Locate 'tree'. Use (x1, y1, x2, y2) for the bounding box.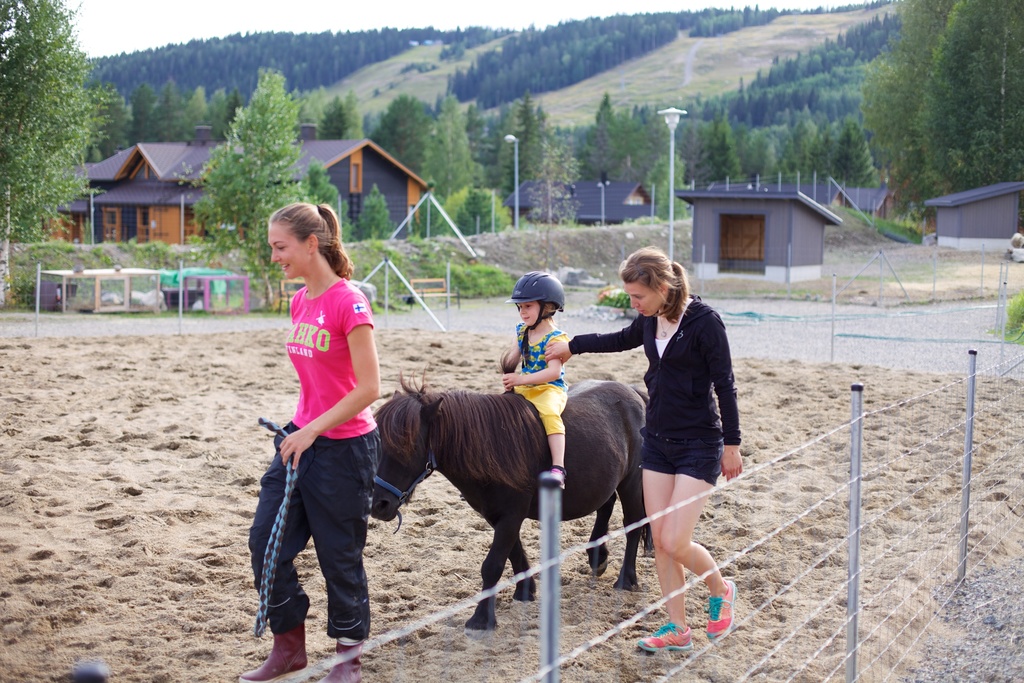
(194, 60, 316, 312).
